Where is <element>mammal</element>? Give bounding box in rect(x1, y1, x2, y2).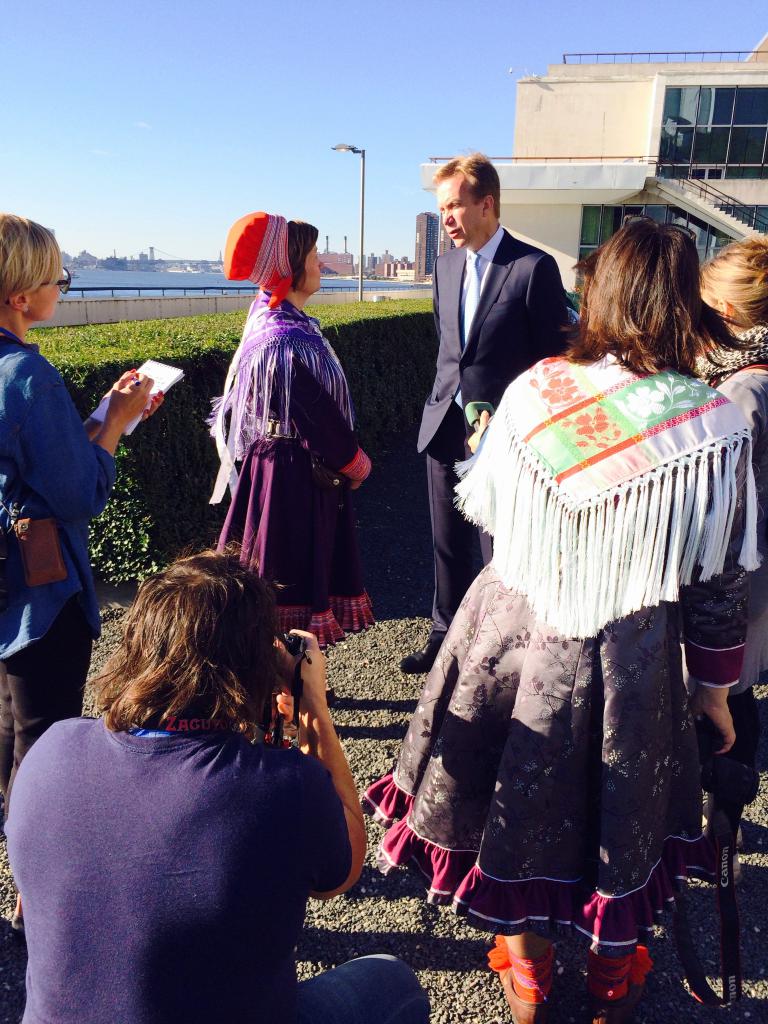
rect(392, 148, 573, 675).
